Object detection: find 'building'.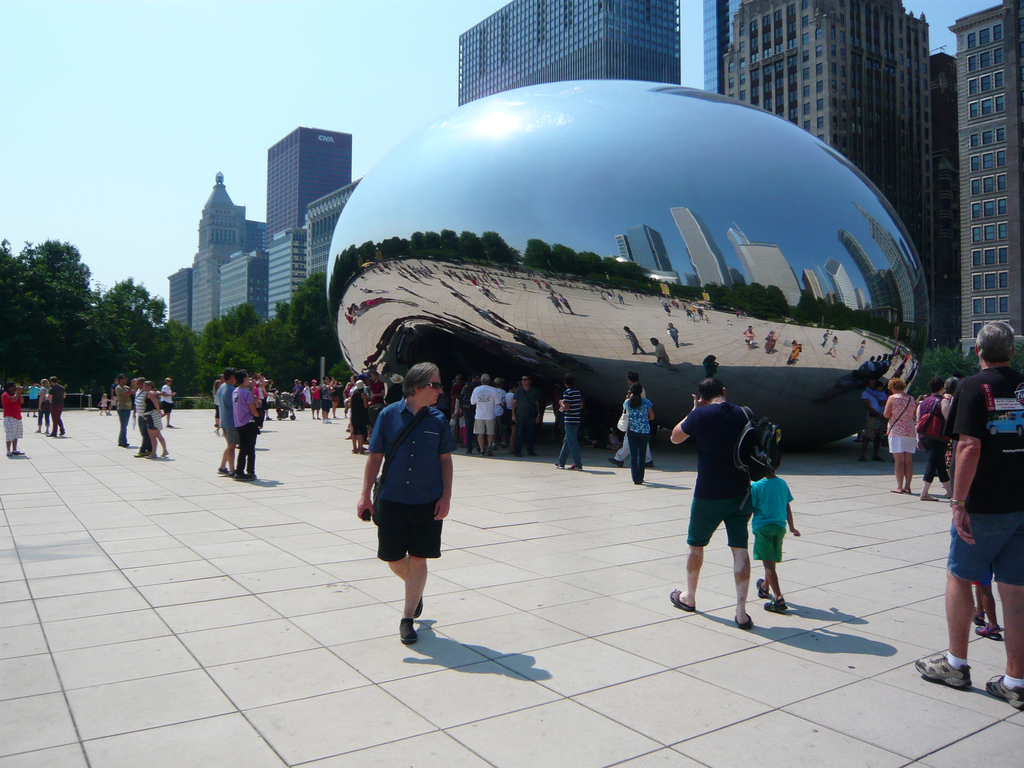
{"left": 461, "top": 0, "right": 680, "bottom": 105}.
